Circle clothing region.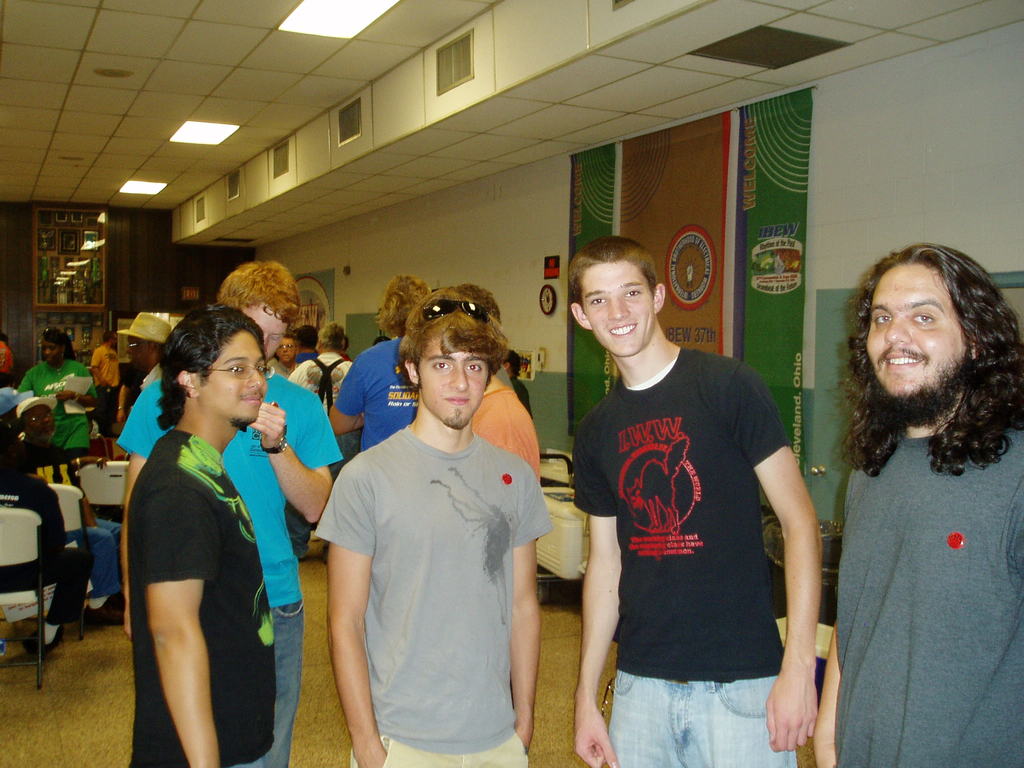
Region: 288:346:329:396.
